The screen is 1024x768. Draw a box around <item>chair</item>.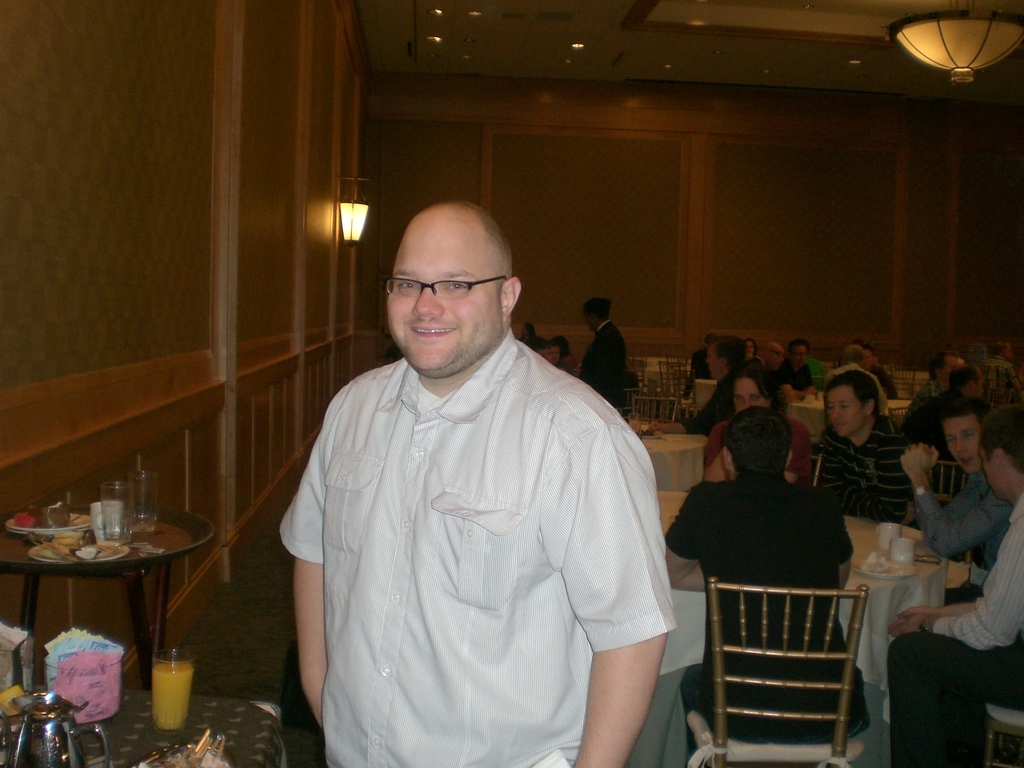
pyautogui.locateOnScreen(685, 559, 893, 766).
